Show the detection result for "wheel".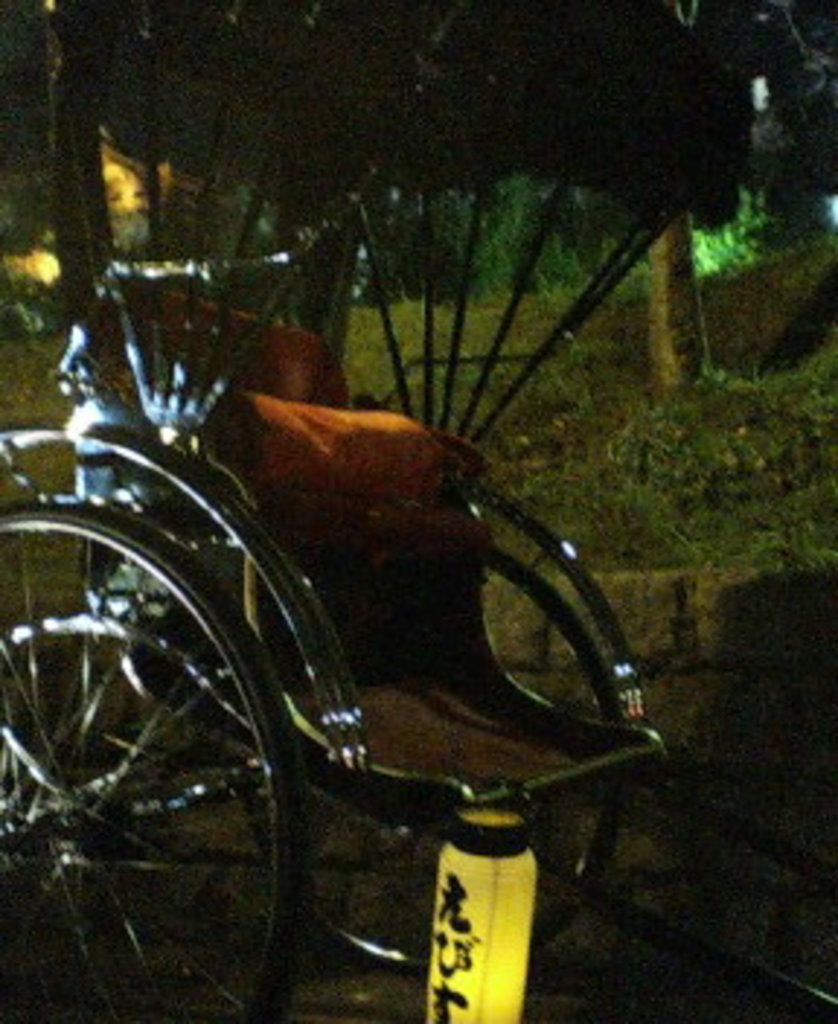
<bbox>0, 489, 300, 1009</bbox>.
